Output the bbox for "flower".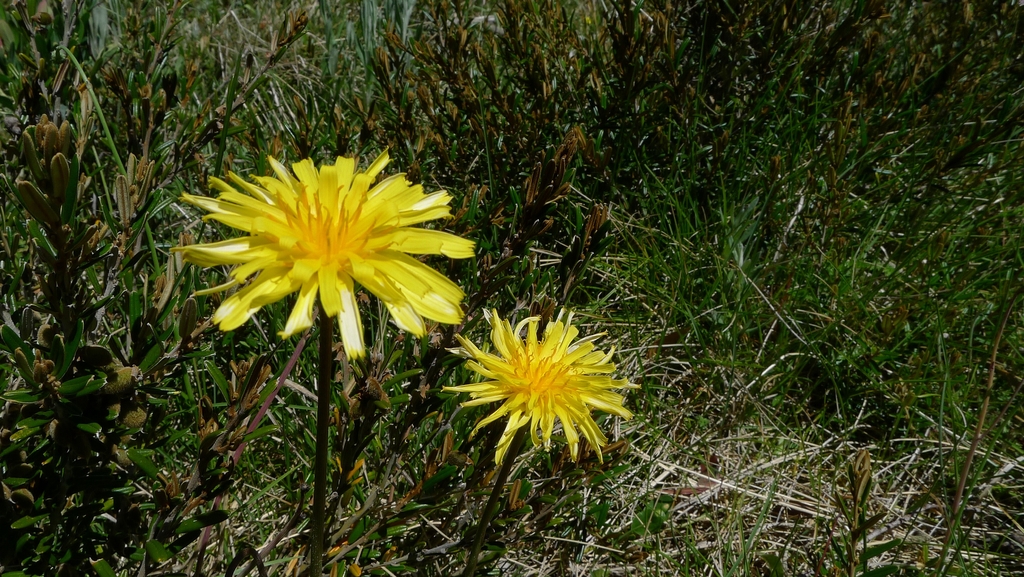
locate(440, 301, 639, 453).
